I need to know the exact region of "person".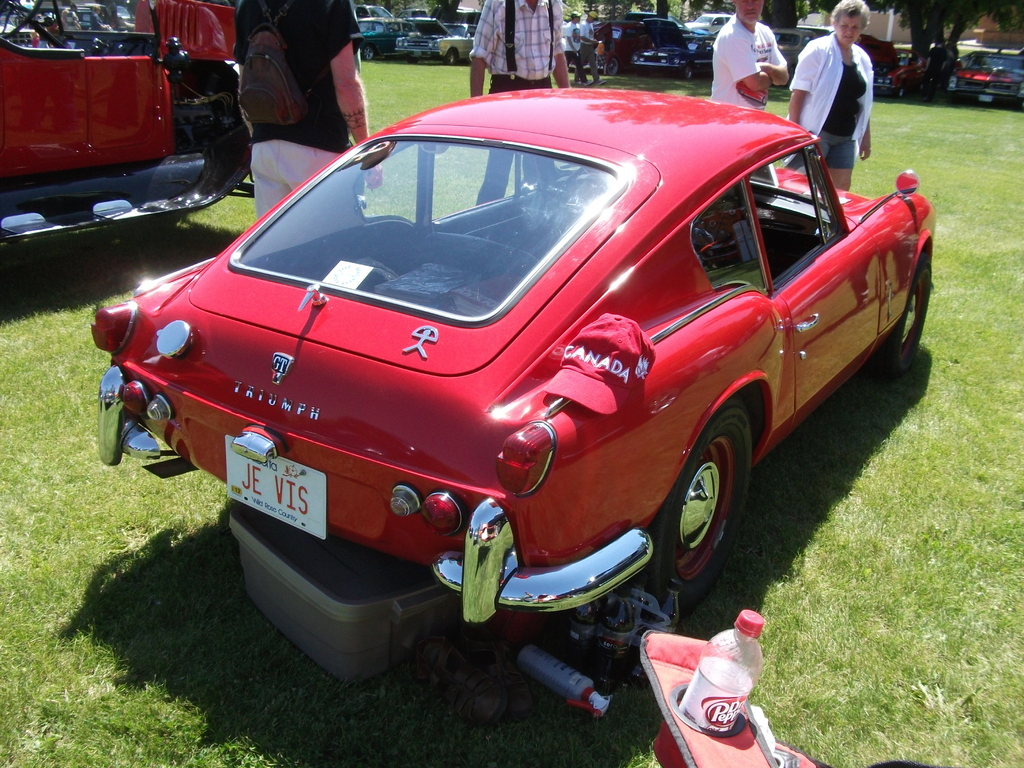
Region: {"x1": 570, "y1": 10, "x2": 607, "y2": 88}.
